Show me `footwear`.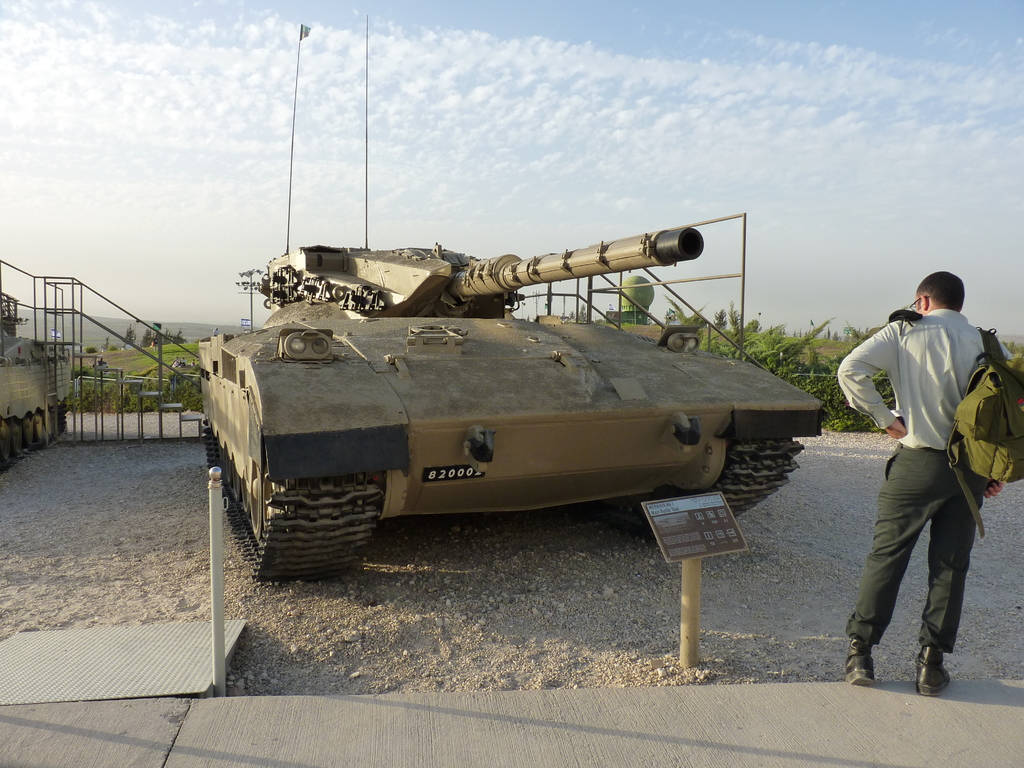
`footwear` is here: (left=839, top=646, right=867, bottom=686).
